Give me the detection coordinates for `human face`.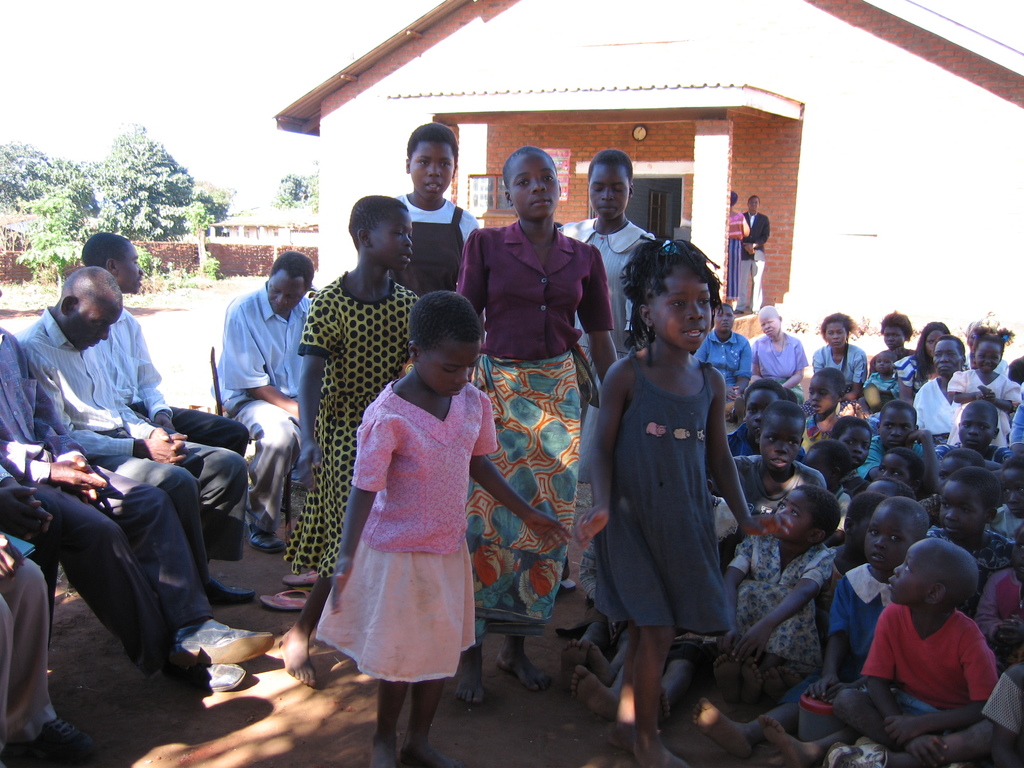
Rect(68, 308, 122, 355).
